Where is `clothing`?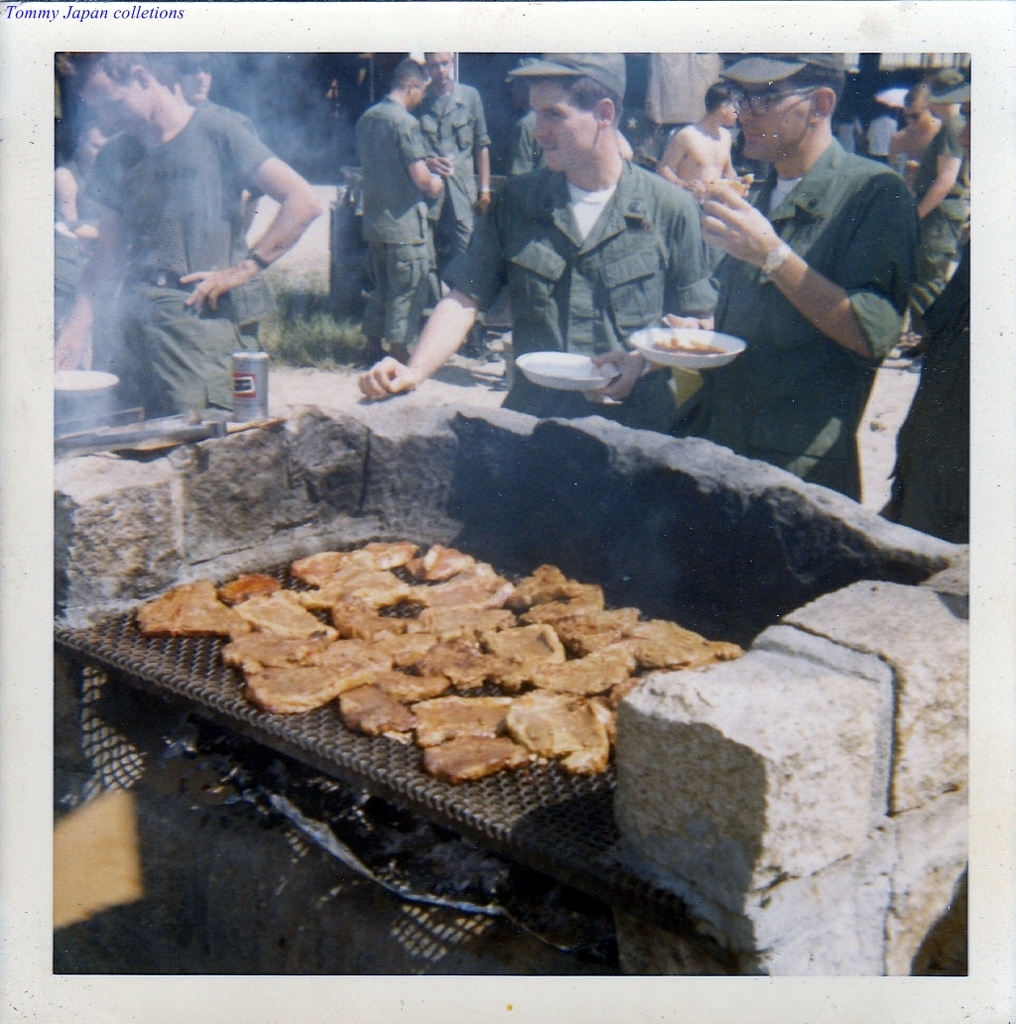
[81,104,266,397].
